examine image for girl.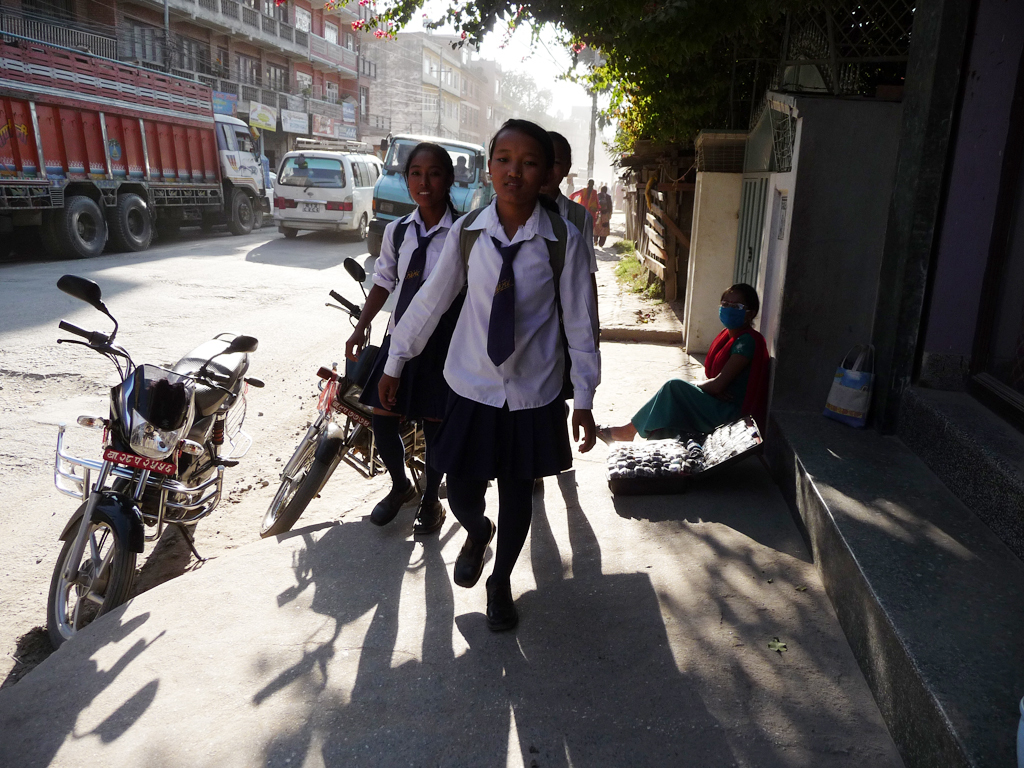
Examination result: 536 131 598 492.
